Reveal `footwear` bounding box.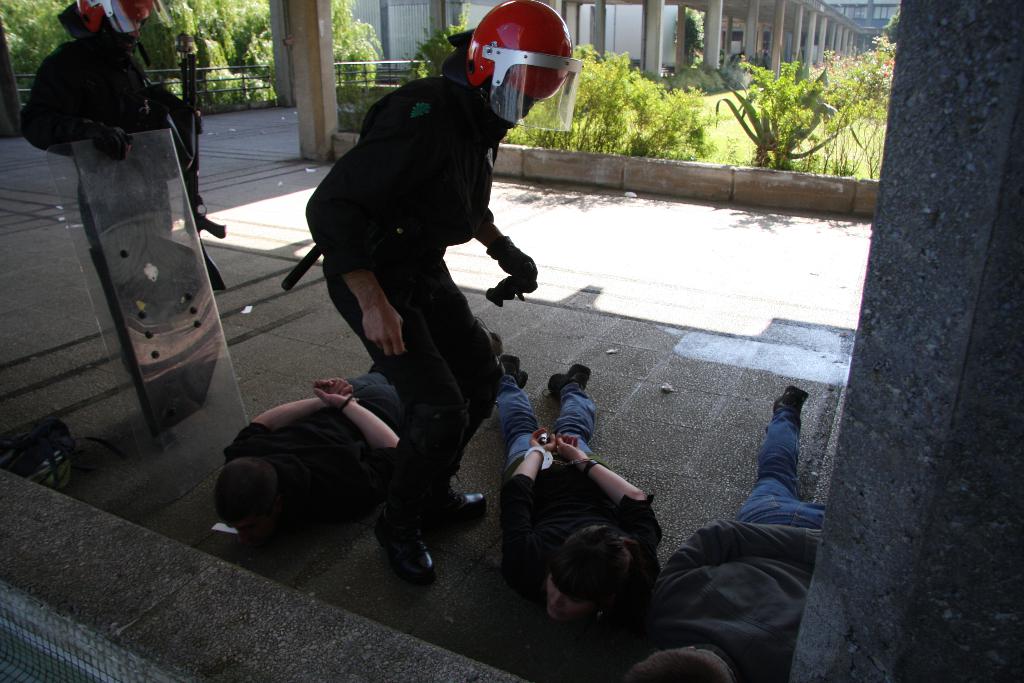
Revealed: 500, 355, 528, 390.
